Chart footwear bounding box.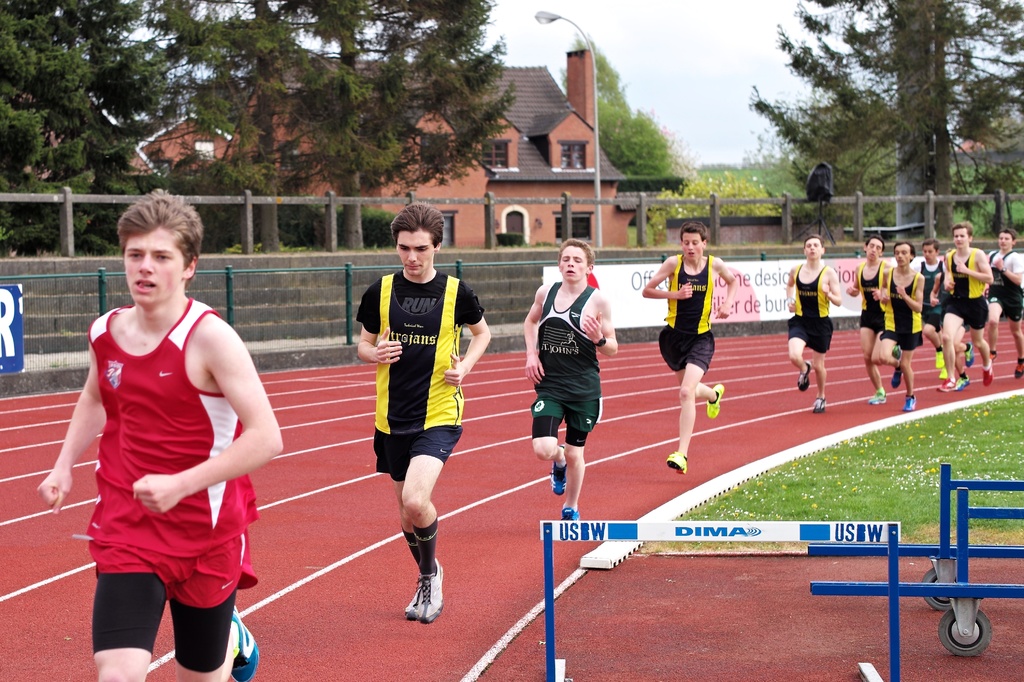
Charted: box(986, 361, 992, 388).
